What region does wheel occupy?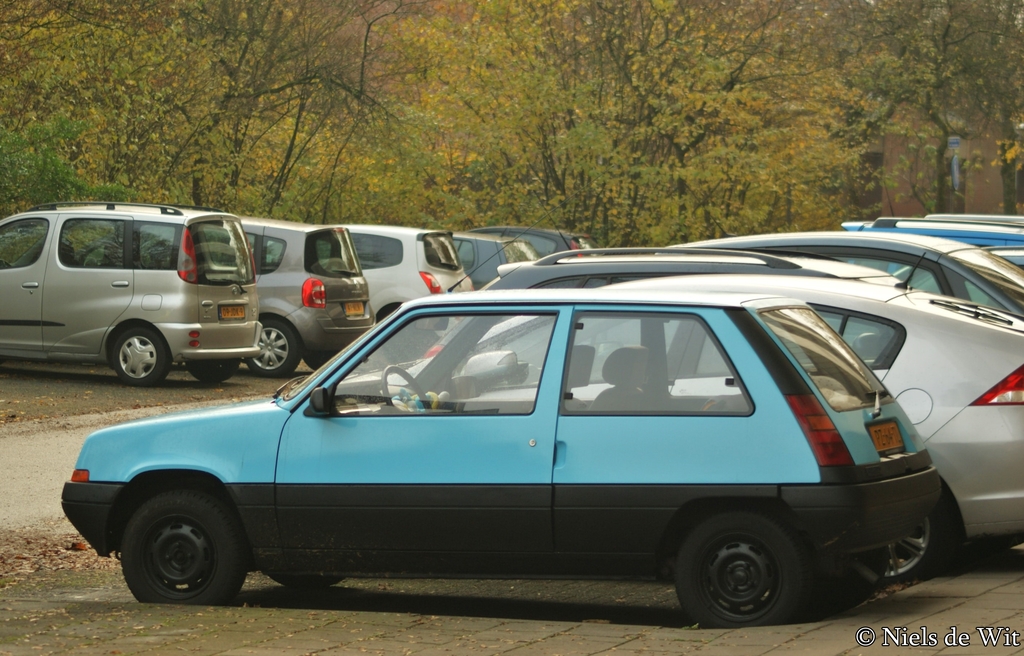
bbox=(120, 493, 247, 607).
